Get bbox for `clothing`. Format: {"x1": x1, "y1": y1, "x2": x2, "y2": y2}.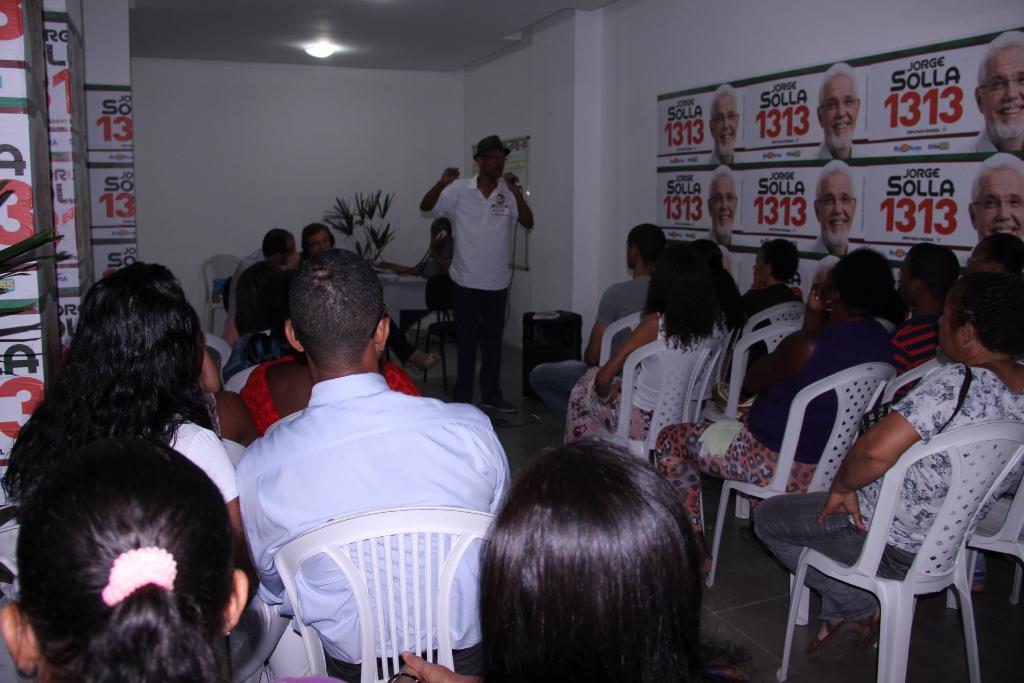
{"x1": 159, "y1": 411, "x2": 236, "y2": 498}.
